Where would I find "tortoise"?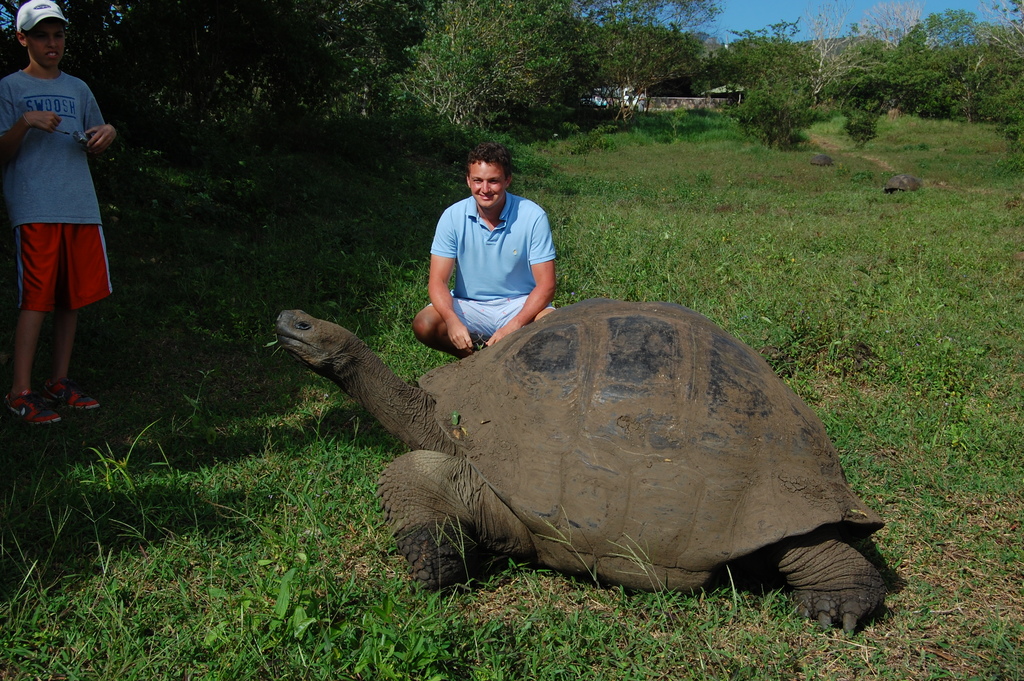
At select_region(269, 296, 903, 640).
